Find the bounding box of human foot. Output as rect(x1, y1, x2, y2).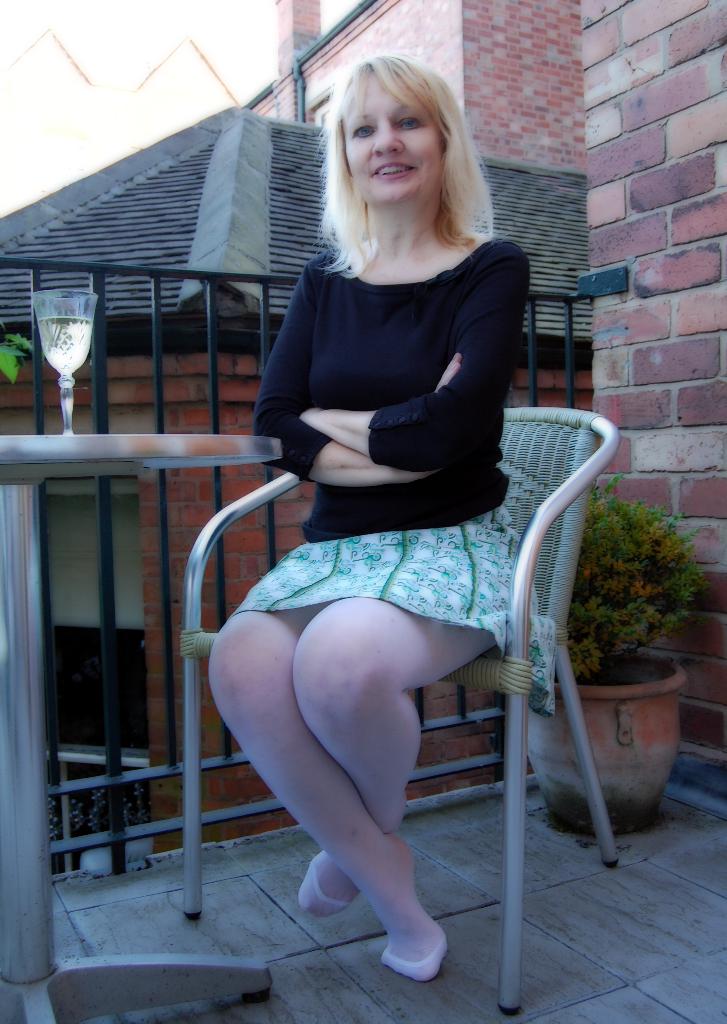
rect(297, 849, 358, 920).
